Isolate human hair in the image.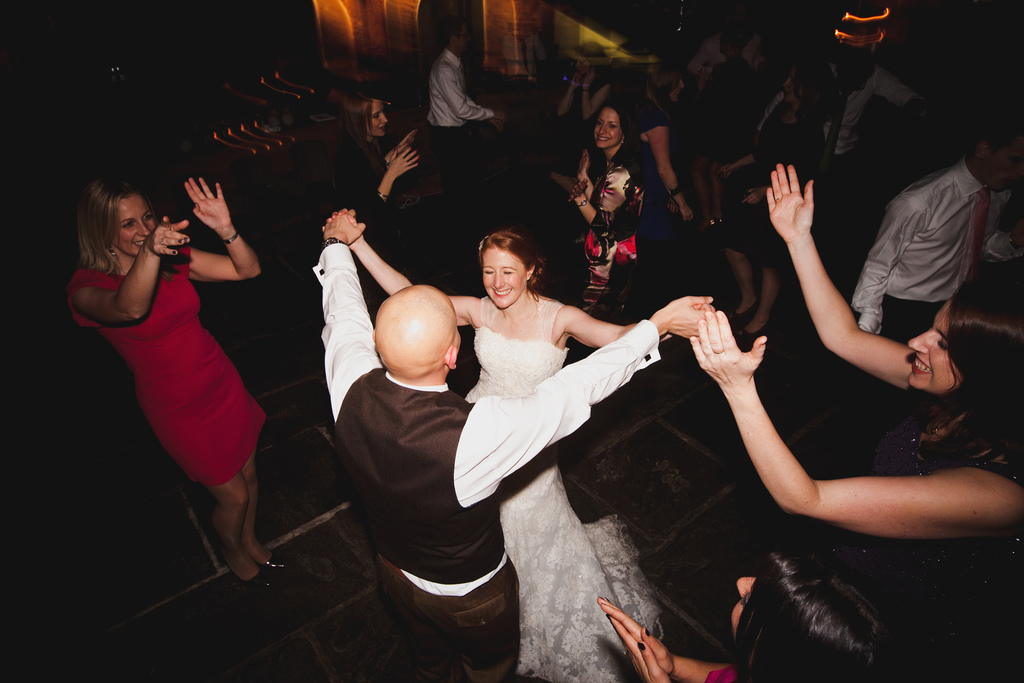
Isolated region: crop(76, 171, 182, 292).
